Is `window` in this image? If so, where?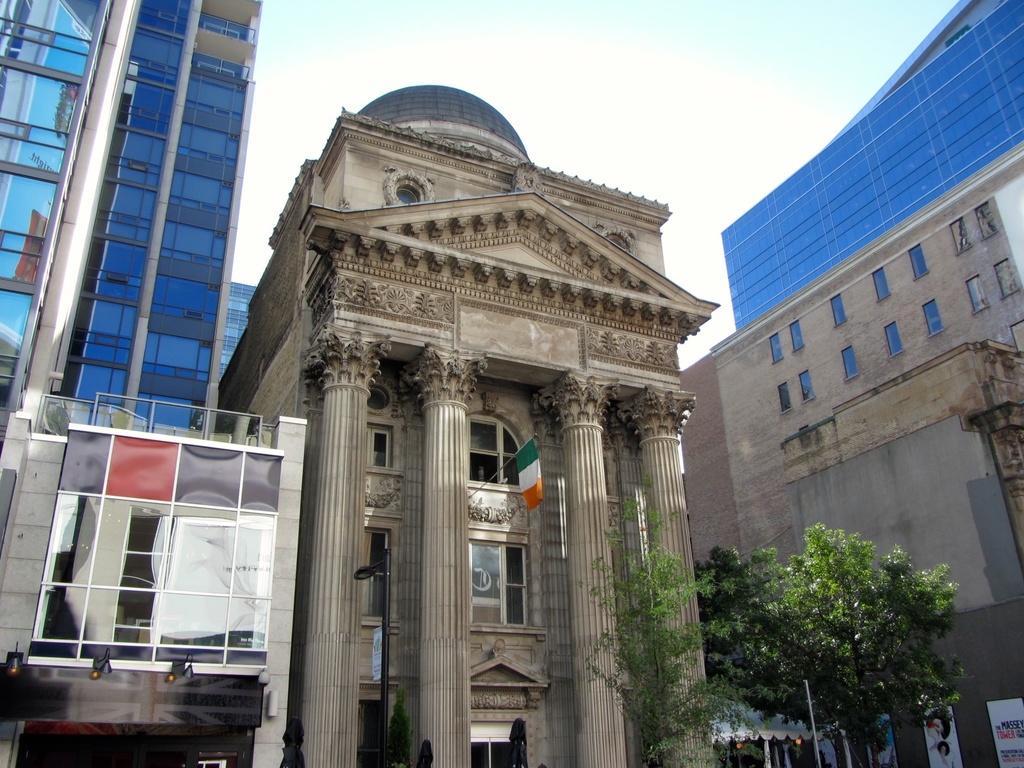
Yes, at Rect(776, 380, 792, 416).
